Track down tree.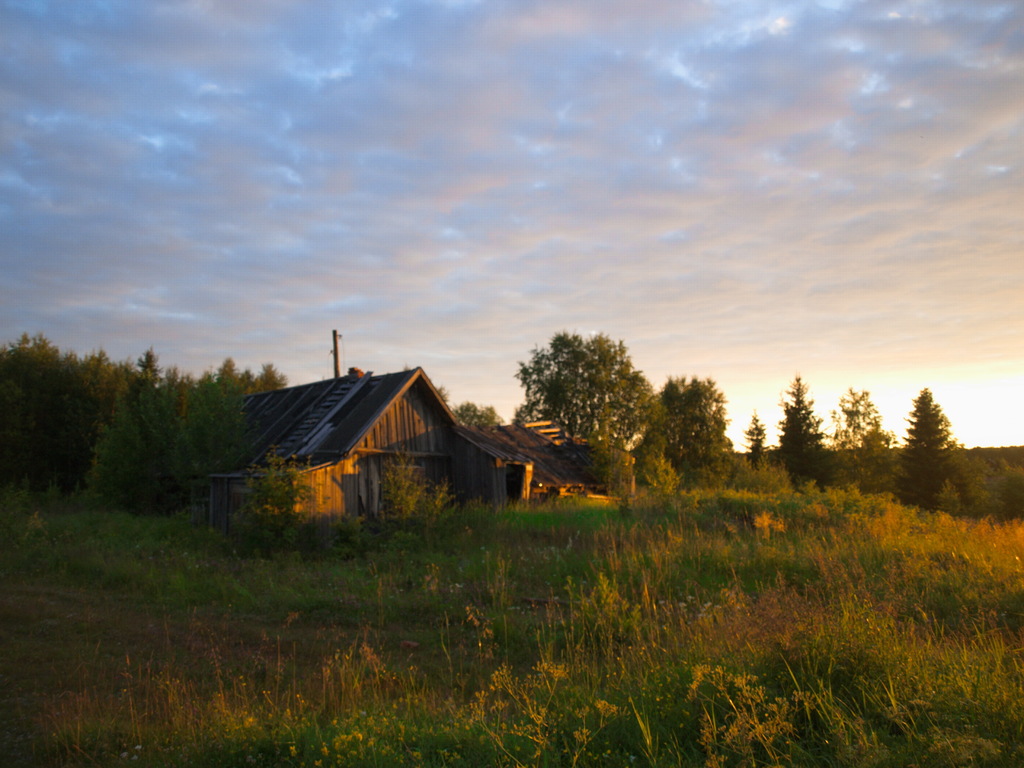
Tracked to (513, 338, 664, 468).
